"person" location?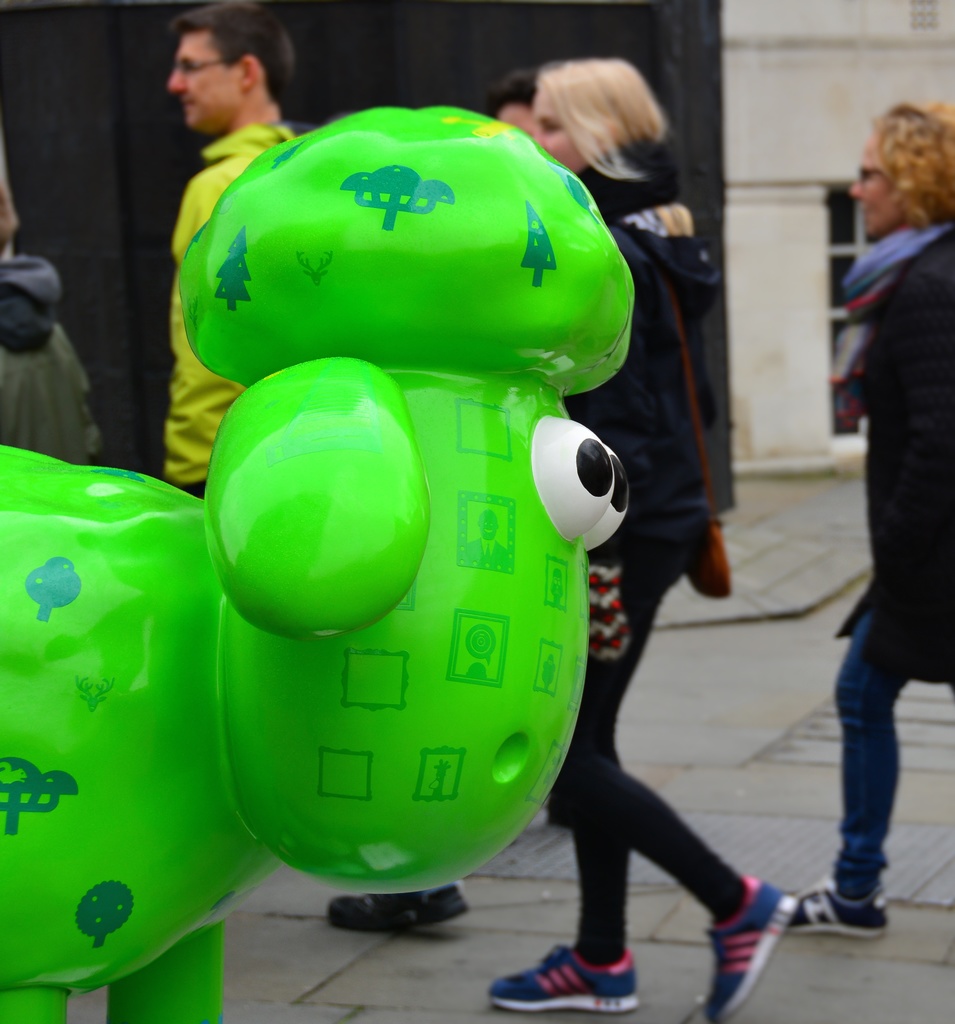
484,72,540,146
